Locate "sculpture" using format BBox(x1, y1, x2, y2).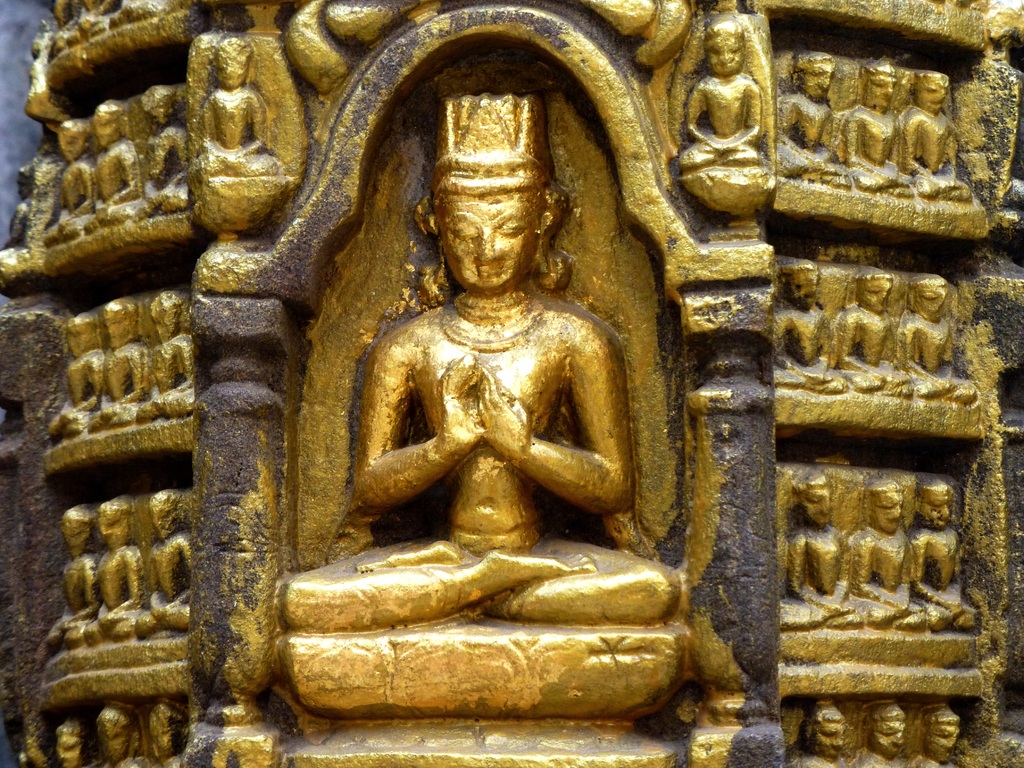
BBox(93, 710, 145, 767).
